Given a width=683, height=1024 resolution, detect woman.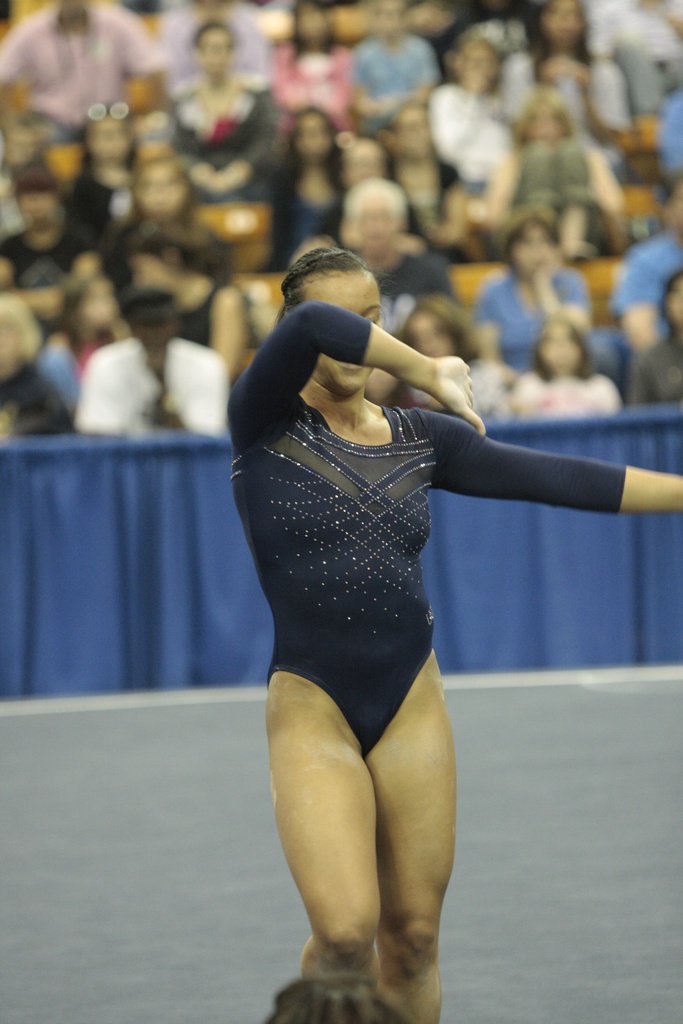
[475,224,600,381].
